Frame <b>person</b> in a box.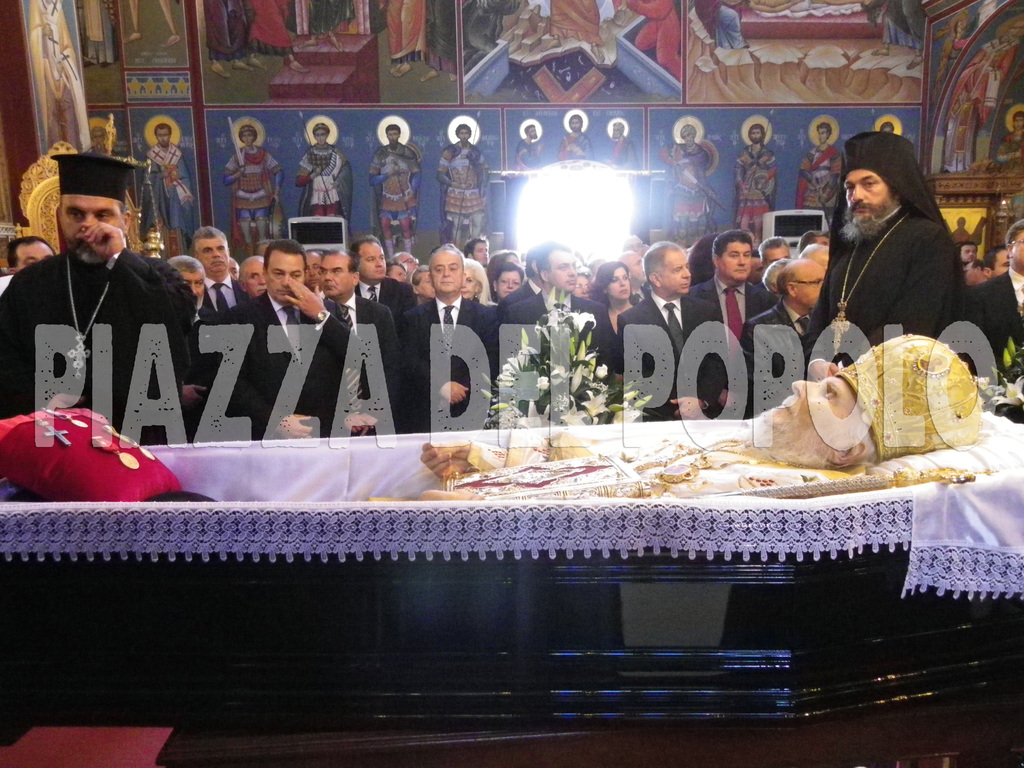
bbox=[90, 127, 110, 157].
